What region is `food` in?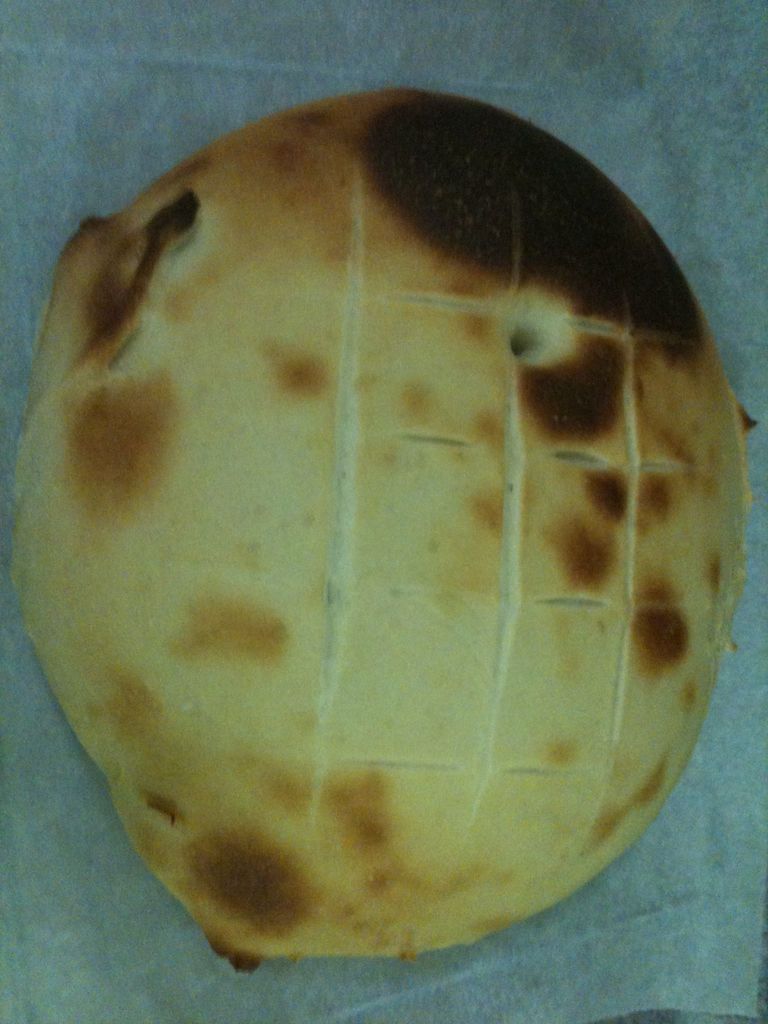
16:90:758:973.
